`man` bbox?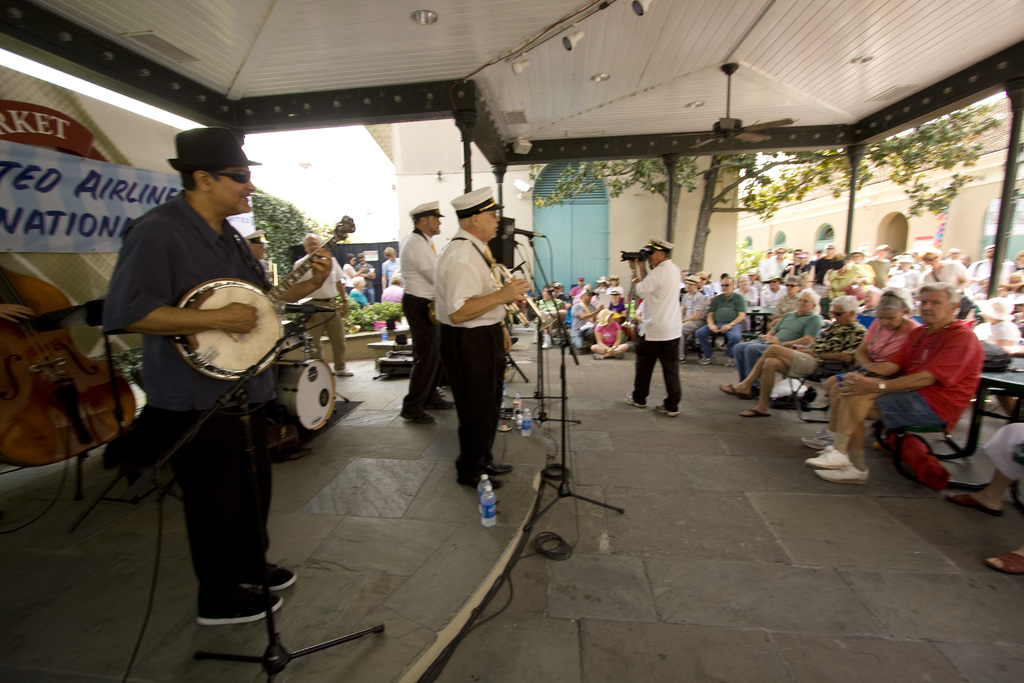
(800,282,981,493)
